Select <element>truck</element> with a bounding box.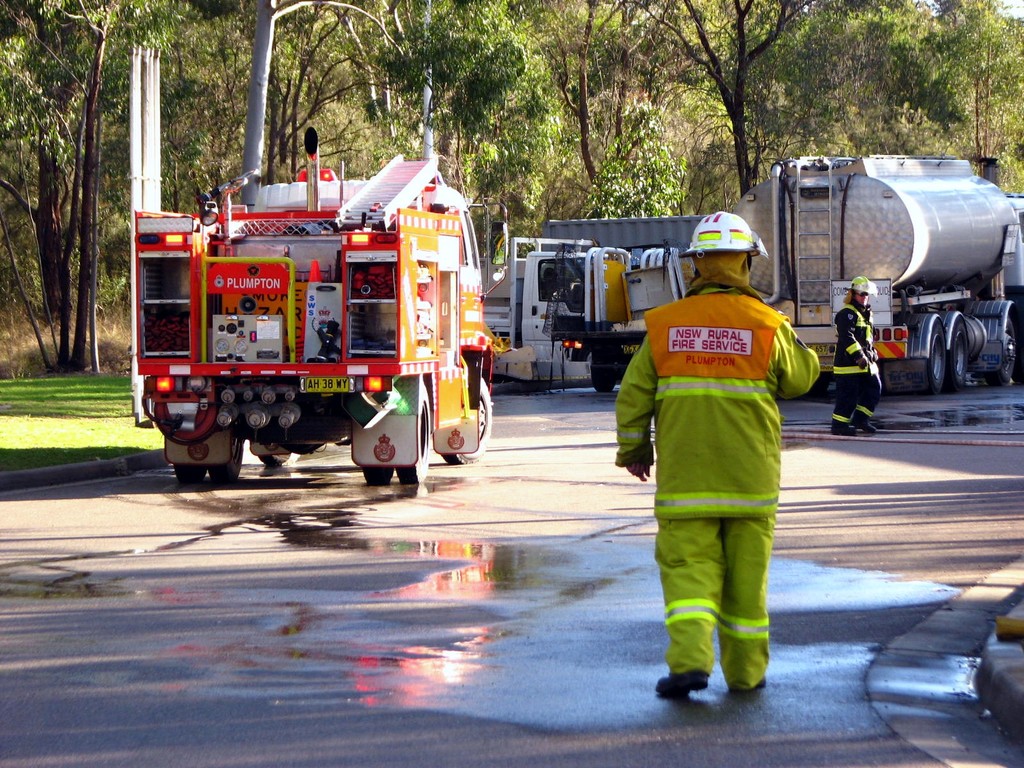
<bbox>134, 126, 515, 480</bbox>.
